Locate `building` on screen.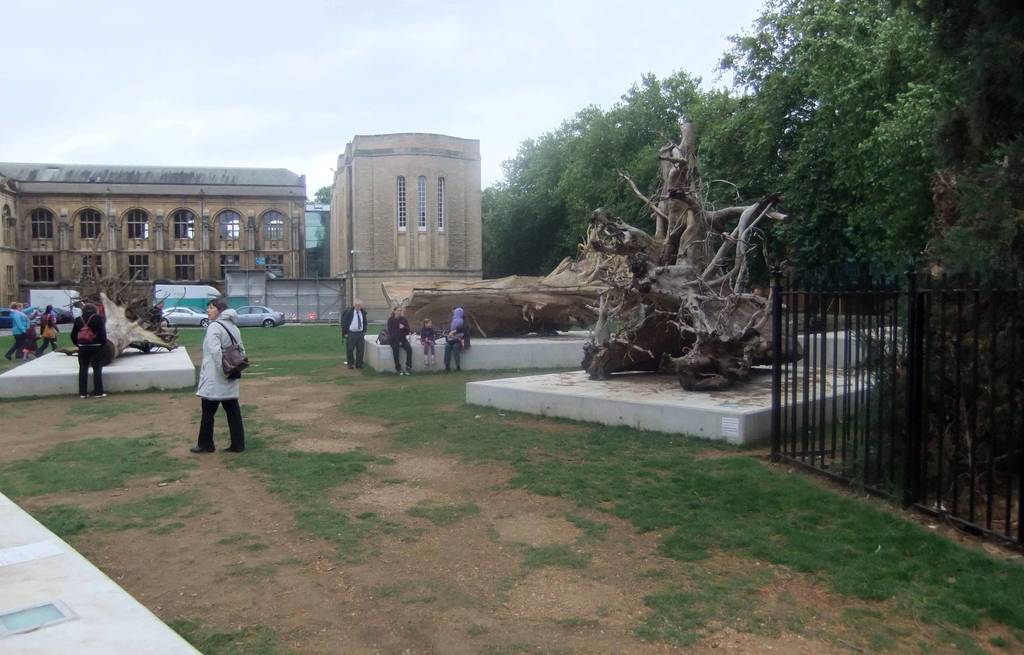
On screen at x1=303 y1=201 x2=326 y2=248.
